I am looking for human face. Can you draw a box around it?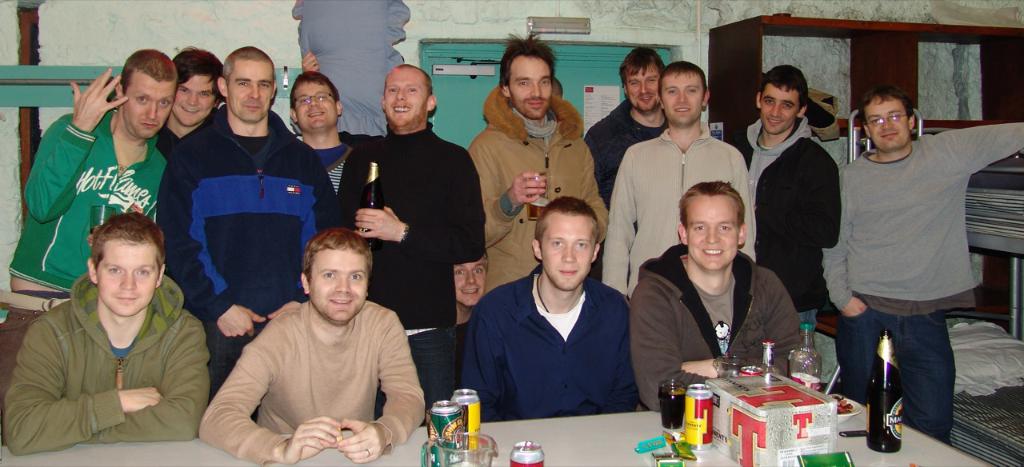
Sure, the bounding box is 684 197 741 274.
